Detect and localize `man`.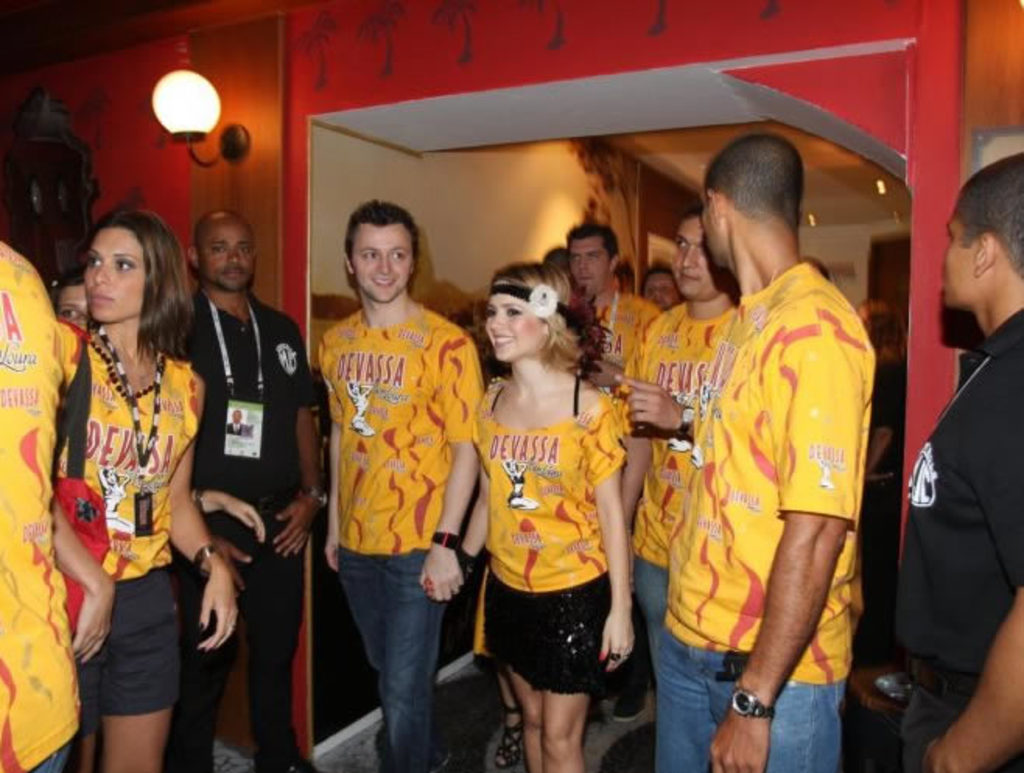
Localized at box(574, 219, 666, 453).
